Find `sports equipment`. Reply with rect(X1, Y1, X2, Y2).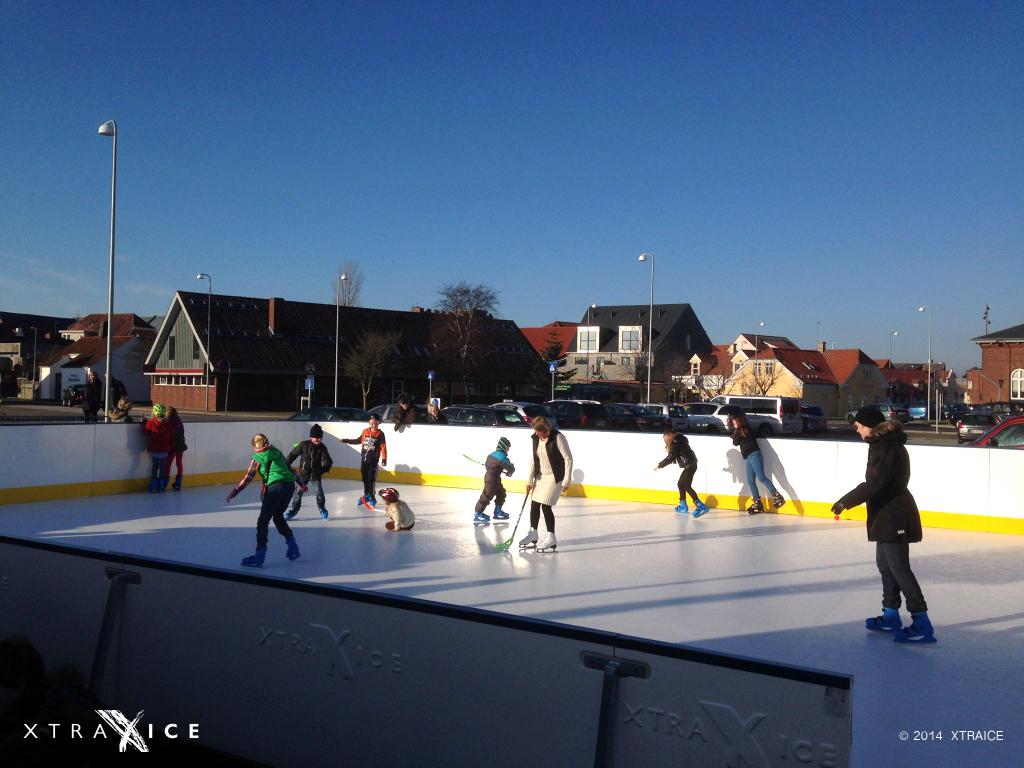
rect(690, 499, 710, 522).
